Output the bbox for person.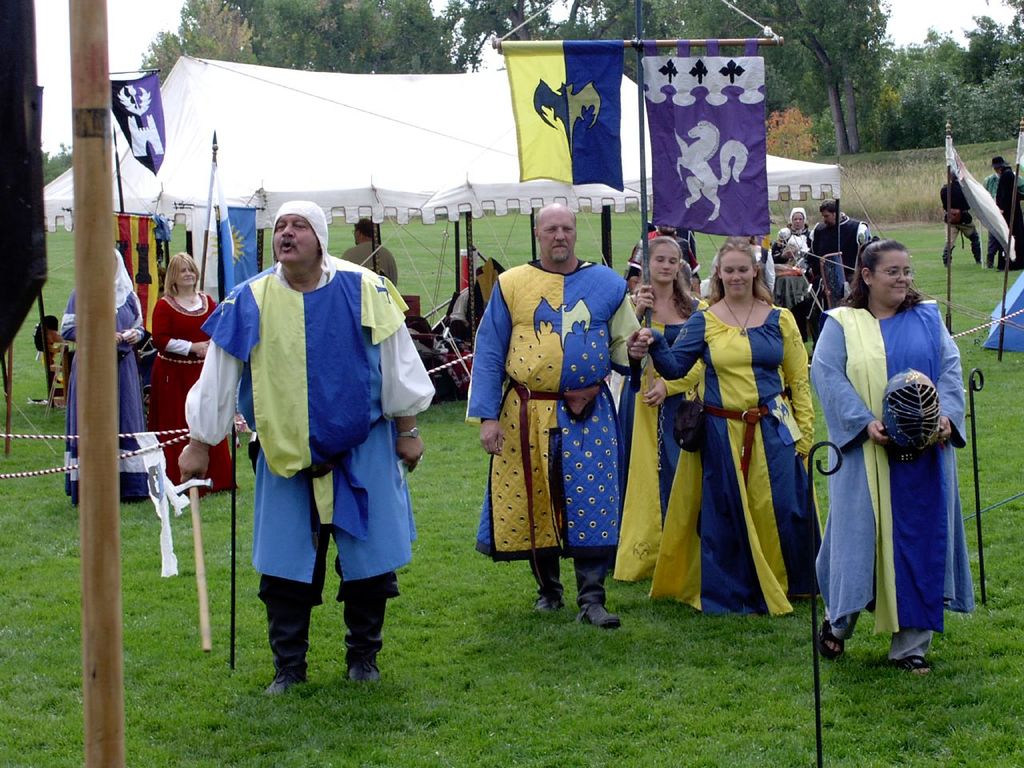
(left=996, top=162, right=1023, bottom=270).
